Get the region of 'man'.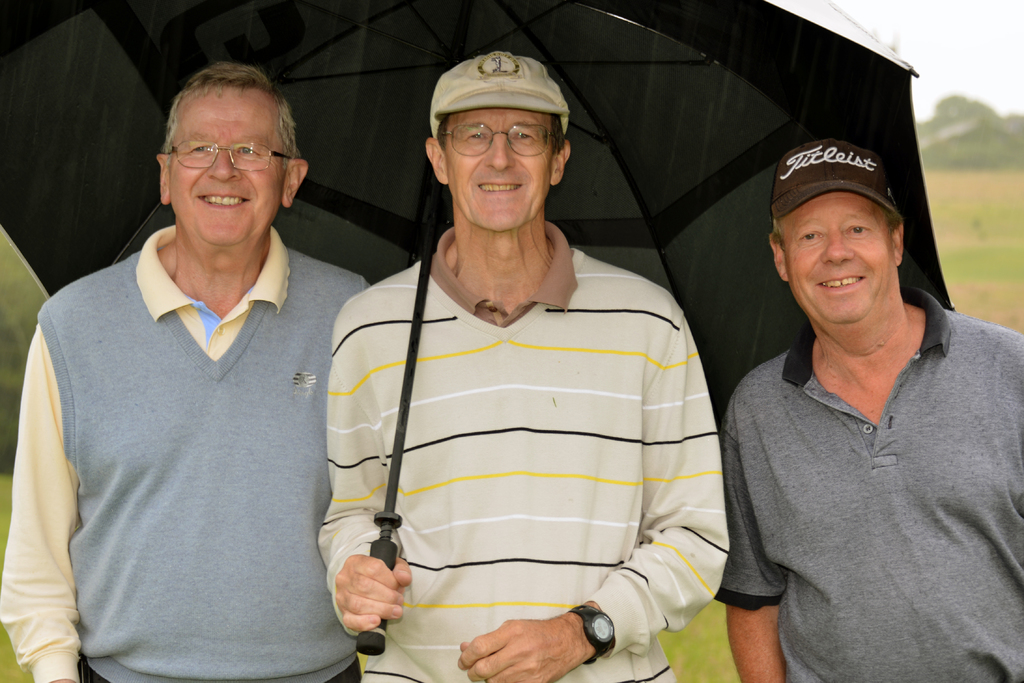
x1=316, y1=48, x2=723, y2=682.
